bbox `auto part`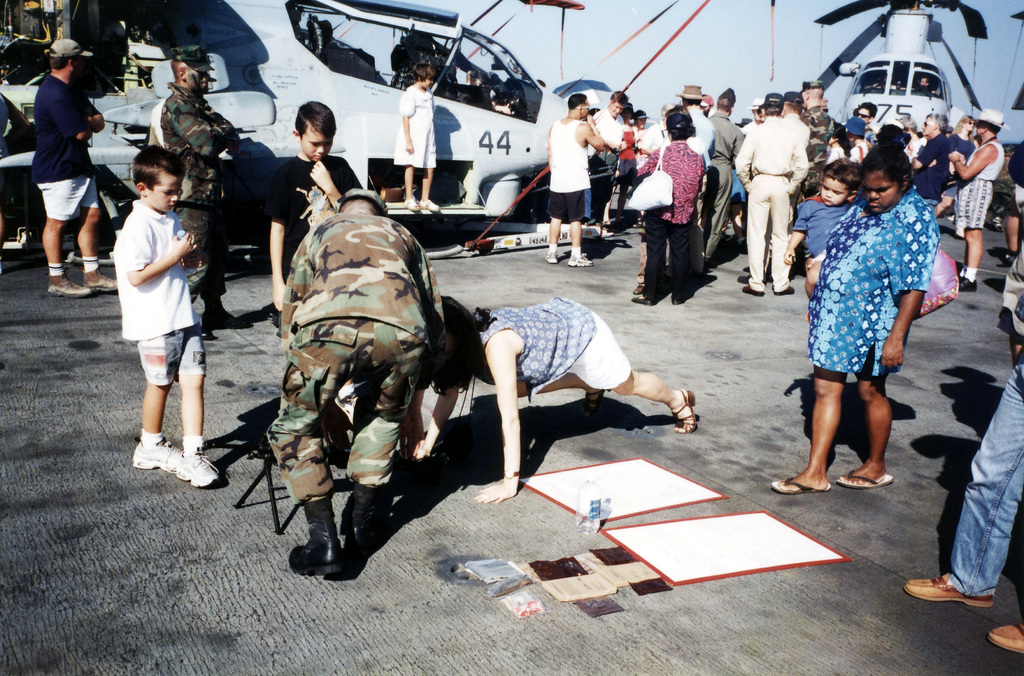
box(835, 8, 973, 151)
